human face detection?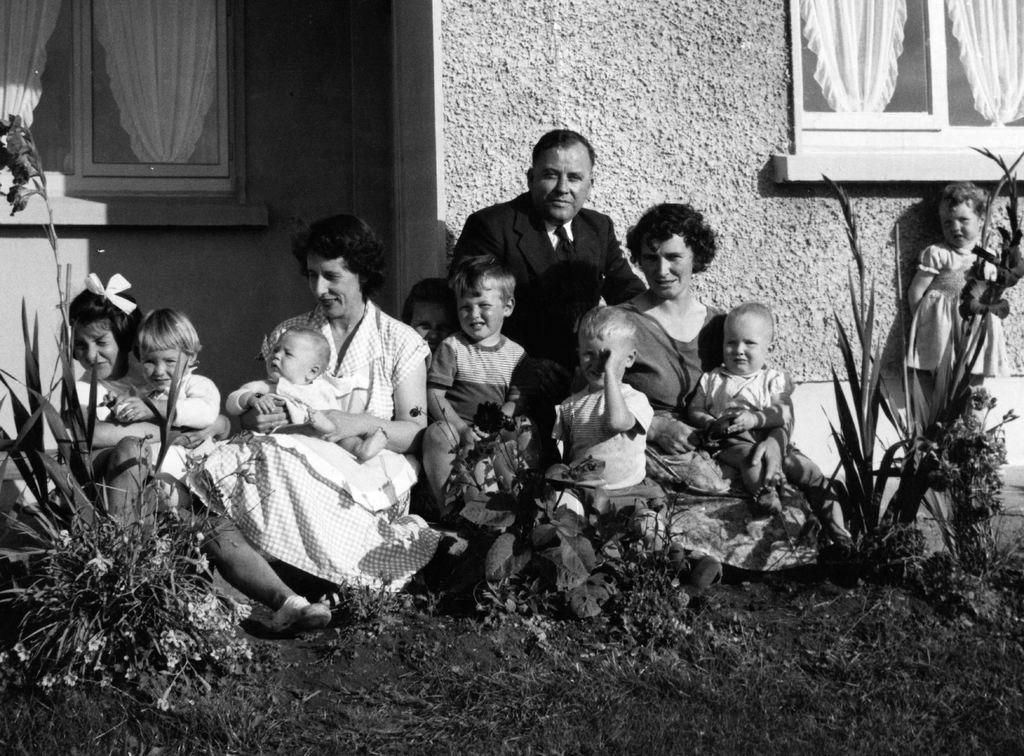
Rect(723, 316, 767, 373)
